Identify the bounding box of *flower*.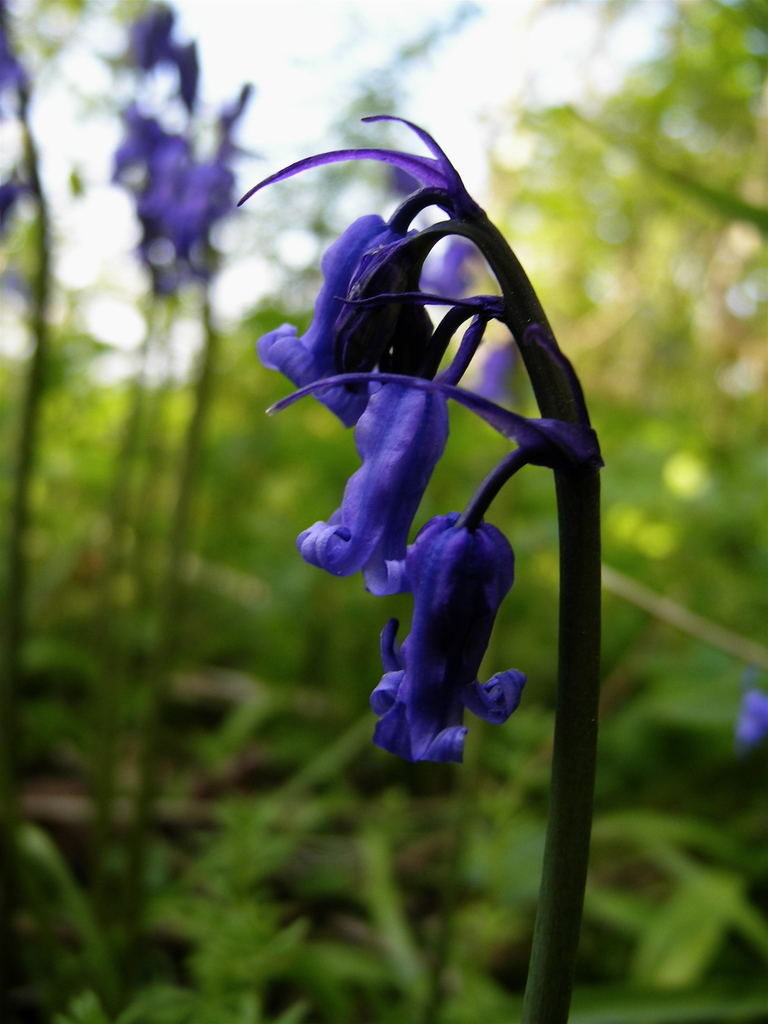
region(253, 204, 413, 436).
